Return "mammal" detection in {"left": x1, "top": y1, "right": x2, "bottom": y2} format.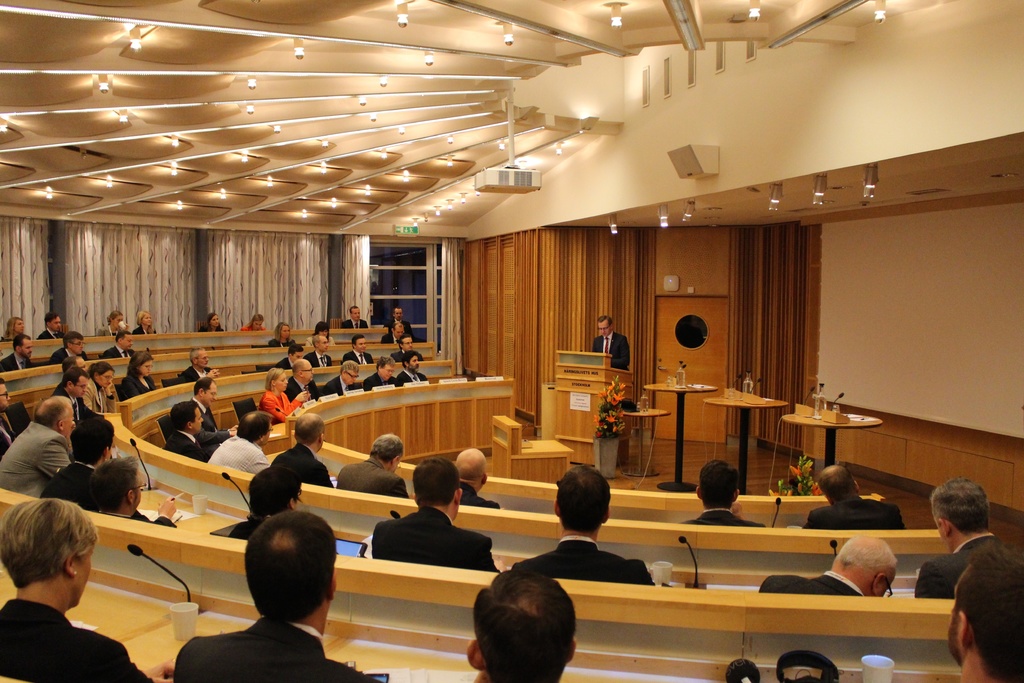
{"left": 373, "top": 458, "right": 499, "bottom": 572}.
